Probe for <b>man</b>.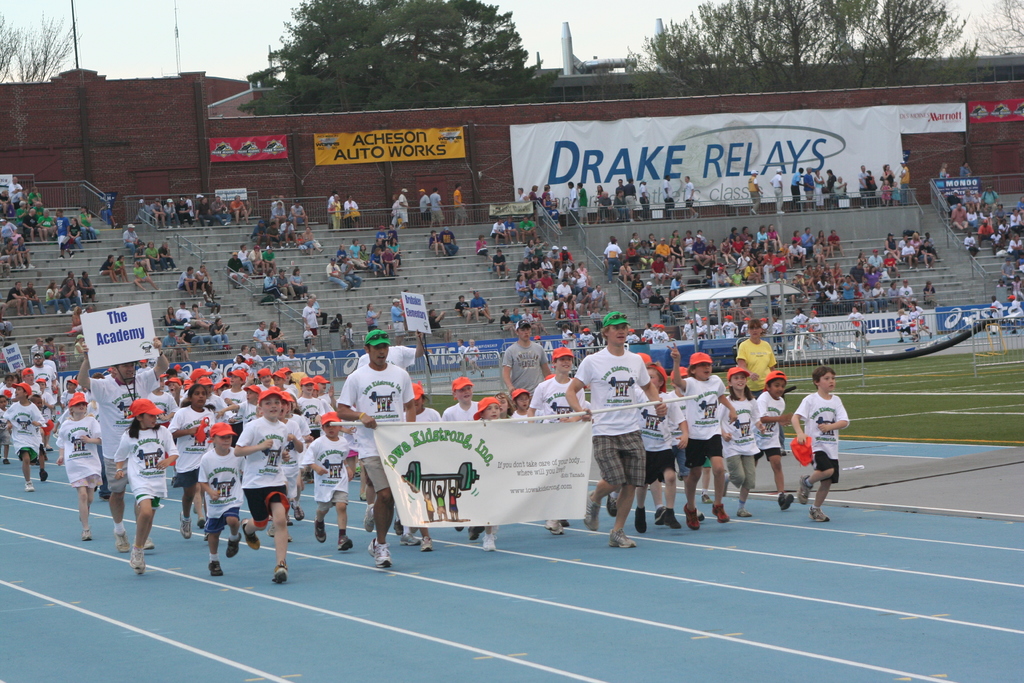
Probe result: 290 200 310 231.
